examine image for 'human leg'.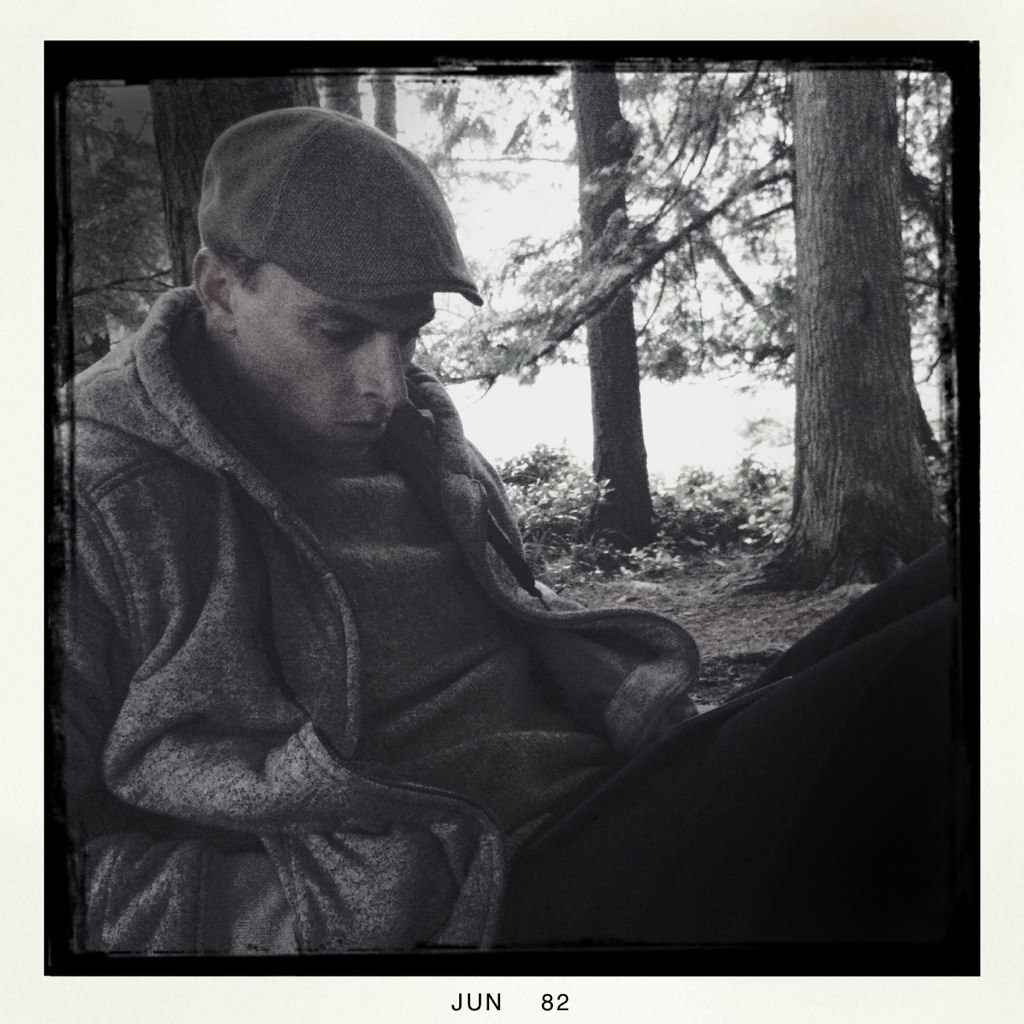
Examination result: 481:532:966:973.
